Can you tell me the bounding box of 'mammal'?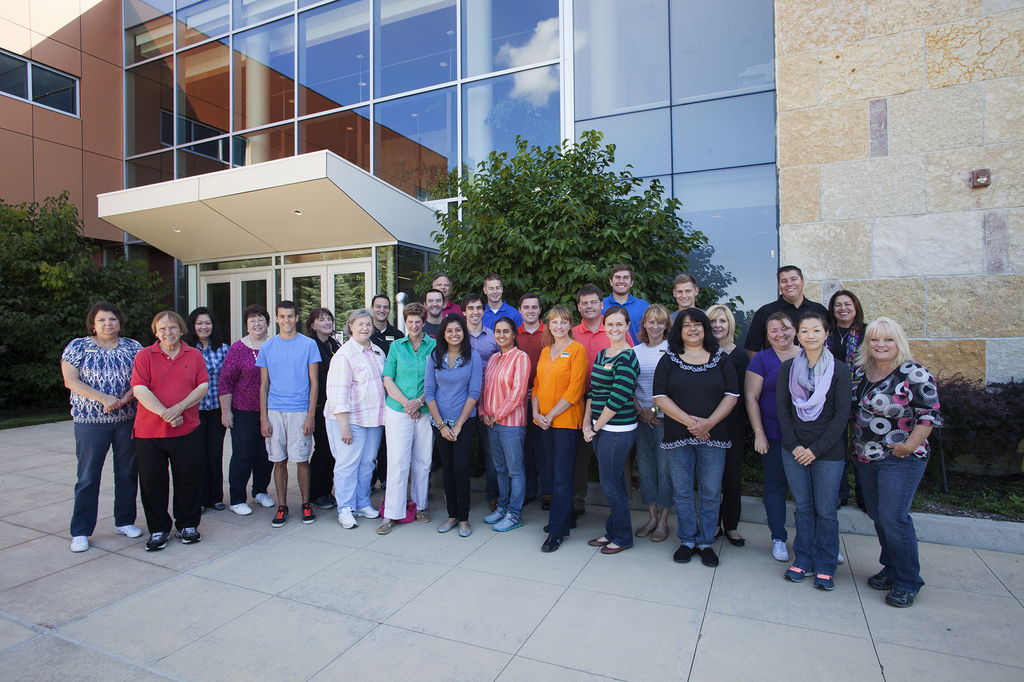
locate(316, 307, 388, 529).
